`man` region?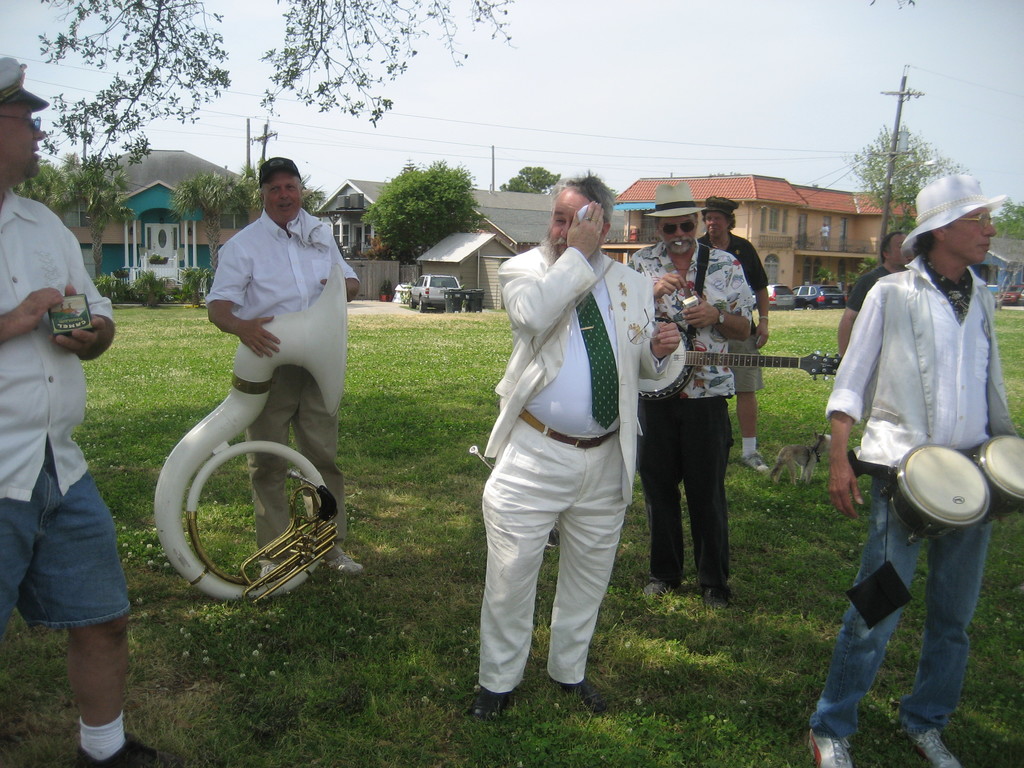
l=0, t=58, r=154, b=767
